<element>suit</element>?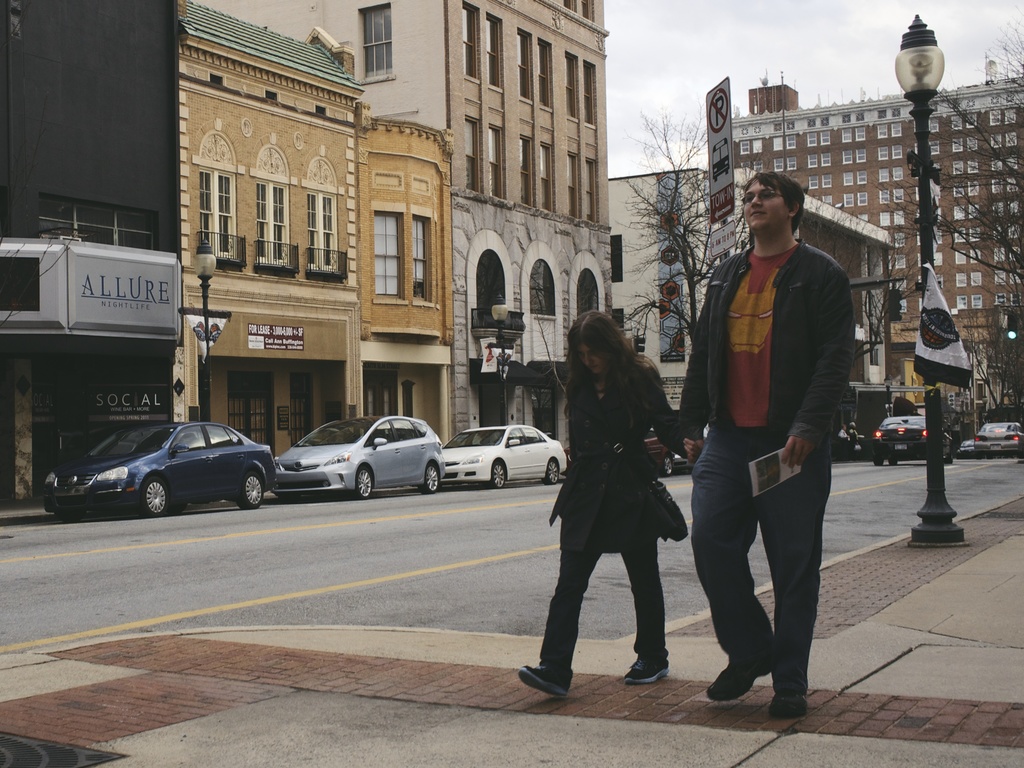
[682, 195, 847, 721]
